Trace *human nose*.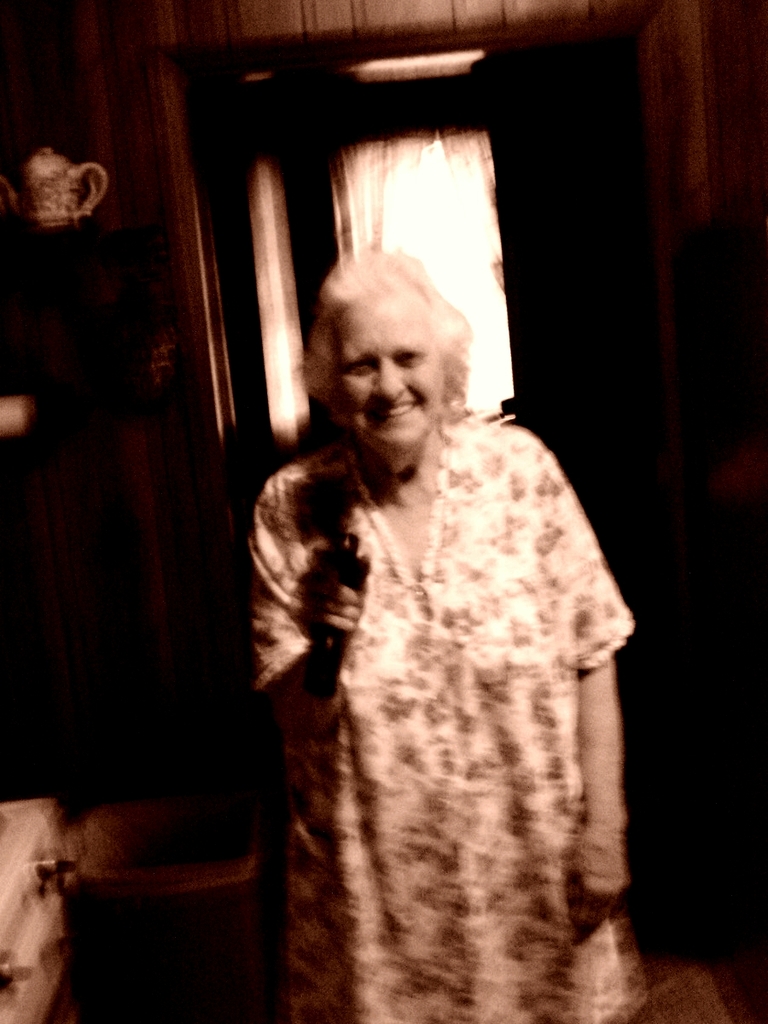
Traced to [x1=374, y1=361, x2=405, y2=402].
